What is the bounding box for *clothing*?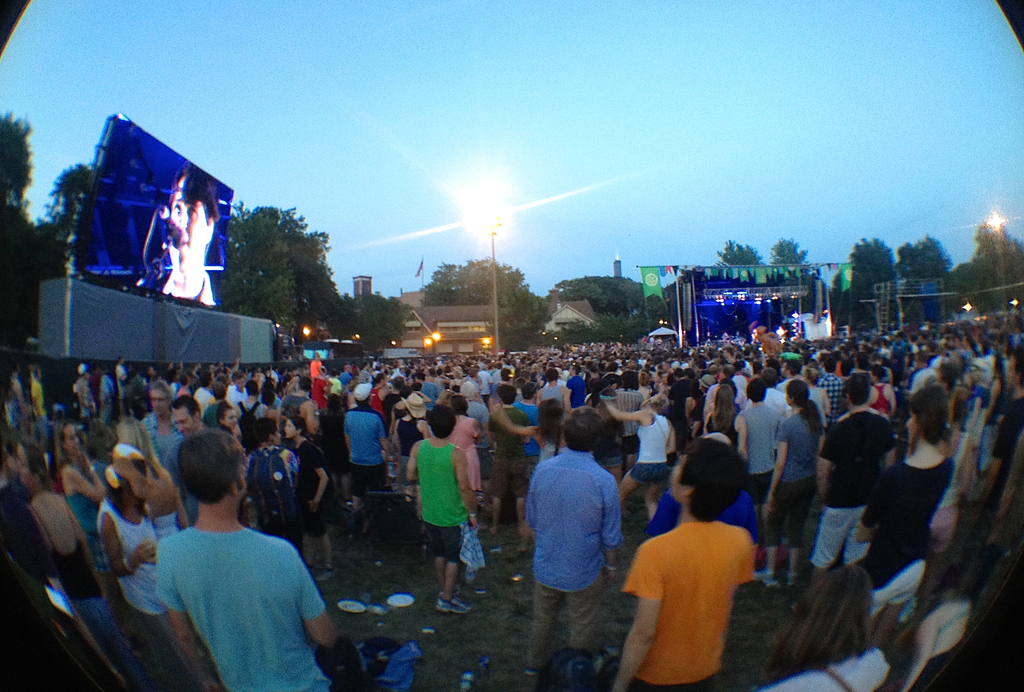
box=[349, 464, 385, 492].
